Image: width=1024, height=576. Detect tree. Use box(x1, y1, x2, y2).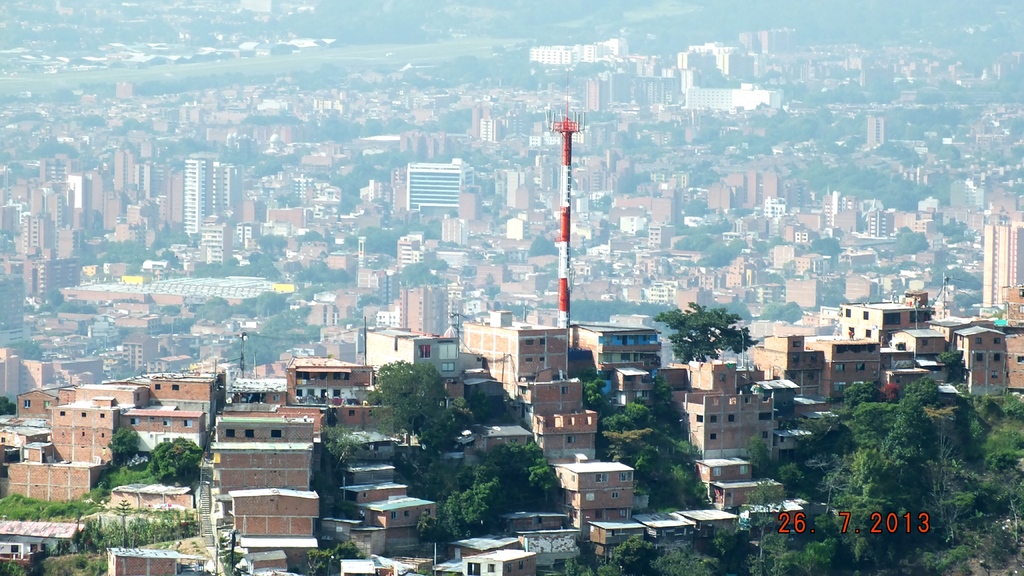
box(645, 298, 758, 368).
